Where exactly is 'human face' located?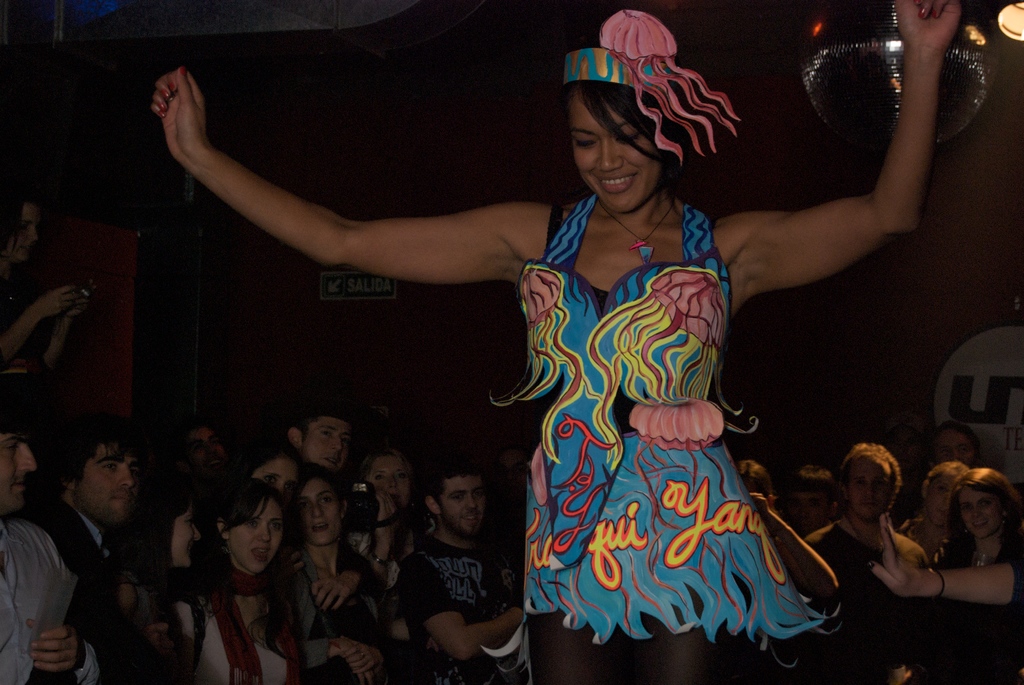
Its bounding box is region(849, 463, 888, 516).
